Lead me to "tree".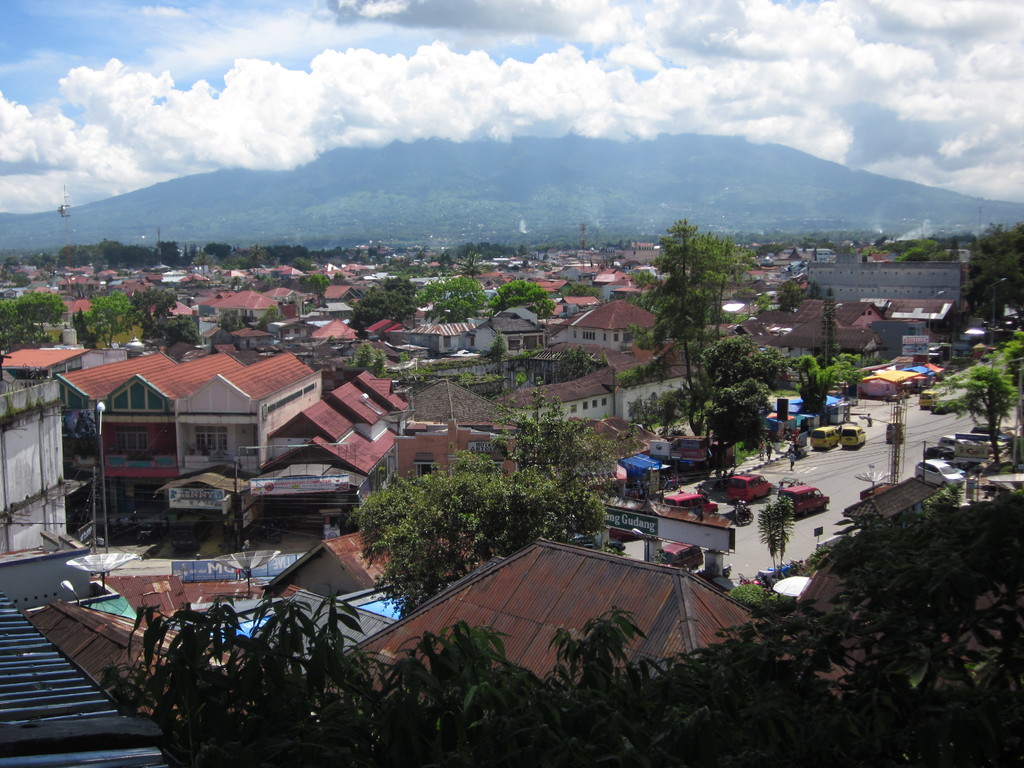
Lead to {"left": 966, "top": 209, "right": 1023, "bottom": 327}.
